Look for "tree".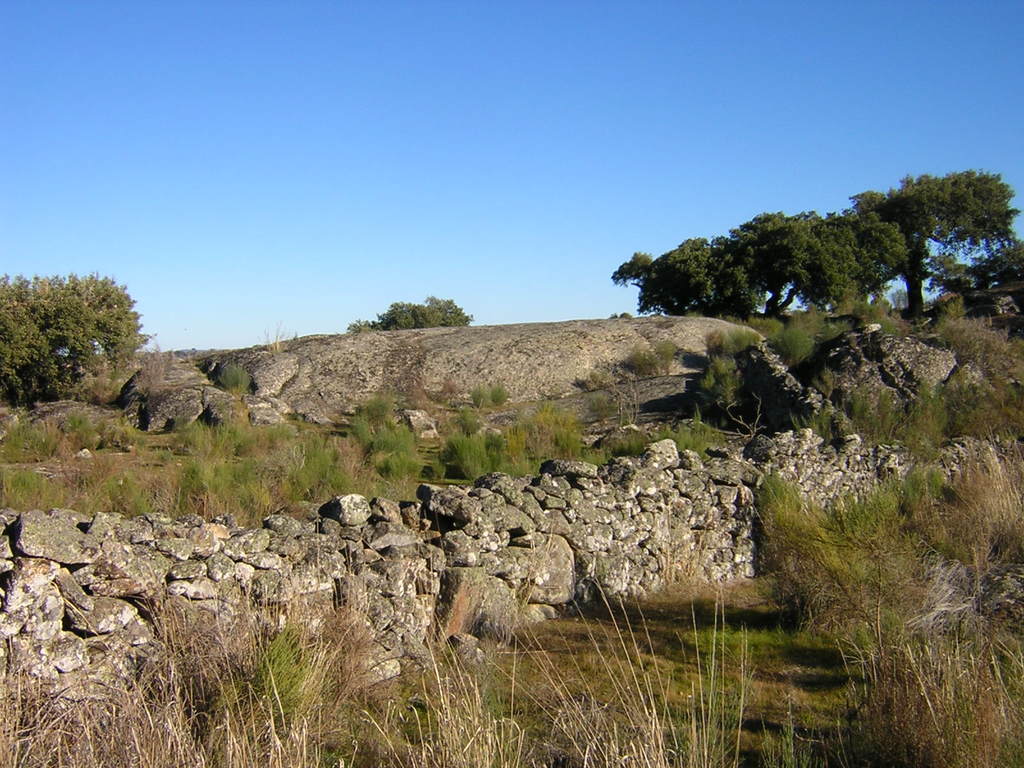
Found: 347:296:475:332.
